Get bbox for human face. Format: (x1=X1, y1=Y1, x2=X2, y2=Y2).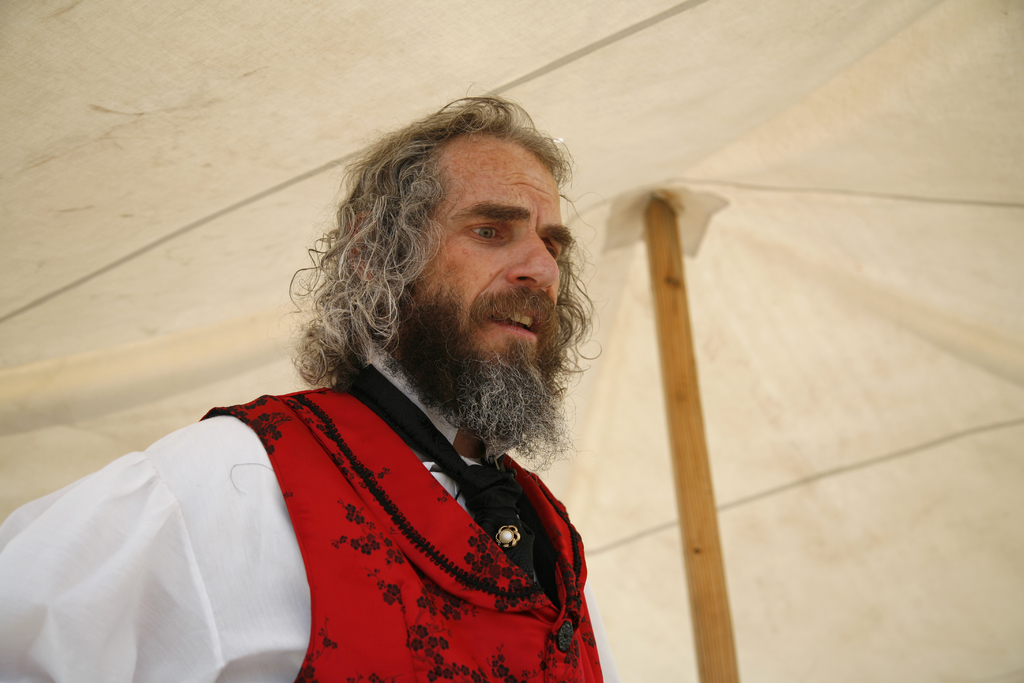
(x1=402, y1=134, x2=571, y2=414).
